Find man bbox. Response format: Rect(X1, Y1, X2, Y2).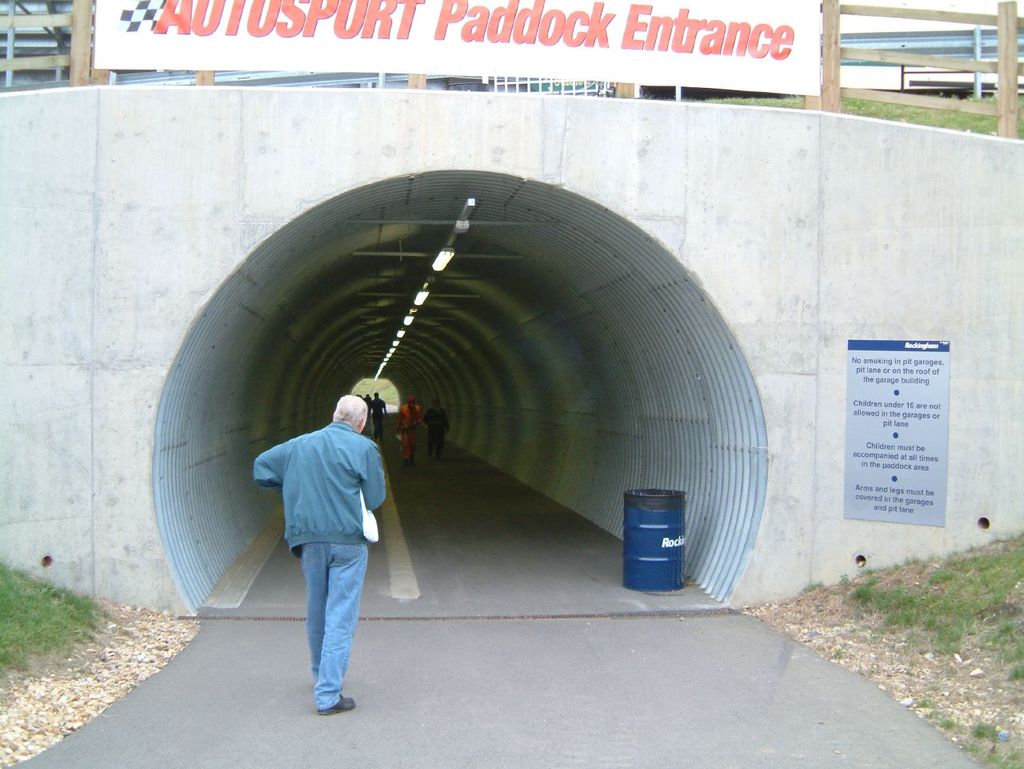
Rect(398, 398, 419, 468).
